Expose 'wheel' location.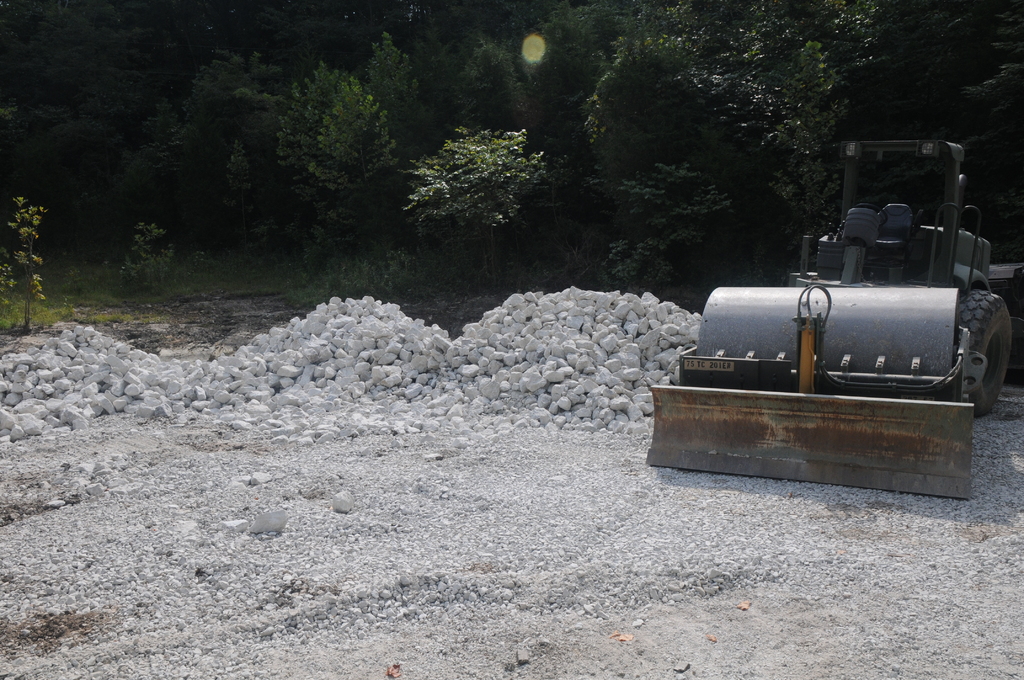
Exposed at (x1=947, y1=288, x2=1010, y2=429).
